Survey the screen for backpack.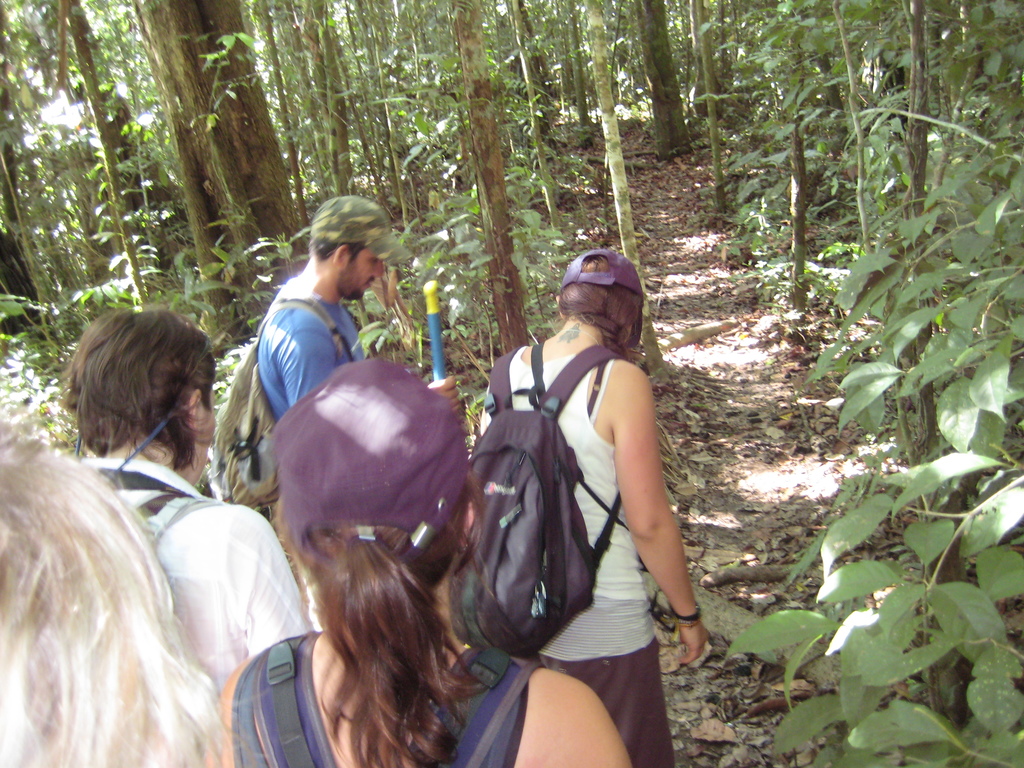
Survey found: Rect(196, 292, 359, 529).
